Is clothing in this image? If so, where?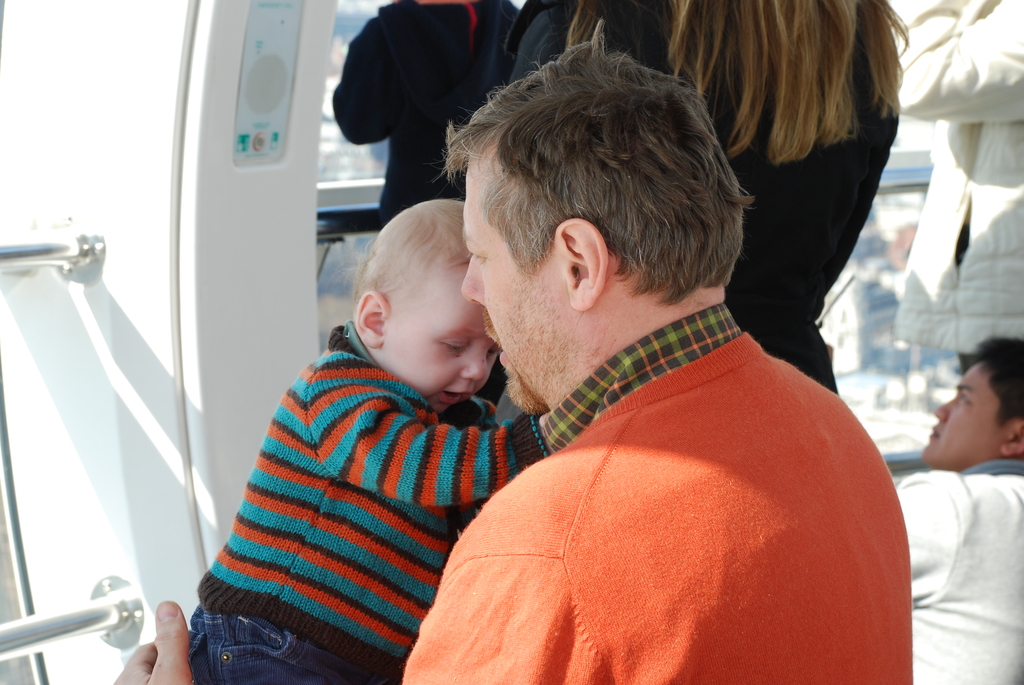
Yes, at pyautogui.locateOnScreen(483, 0, 900, 390).
